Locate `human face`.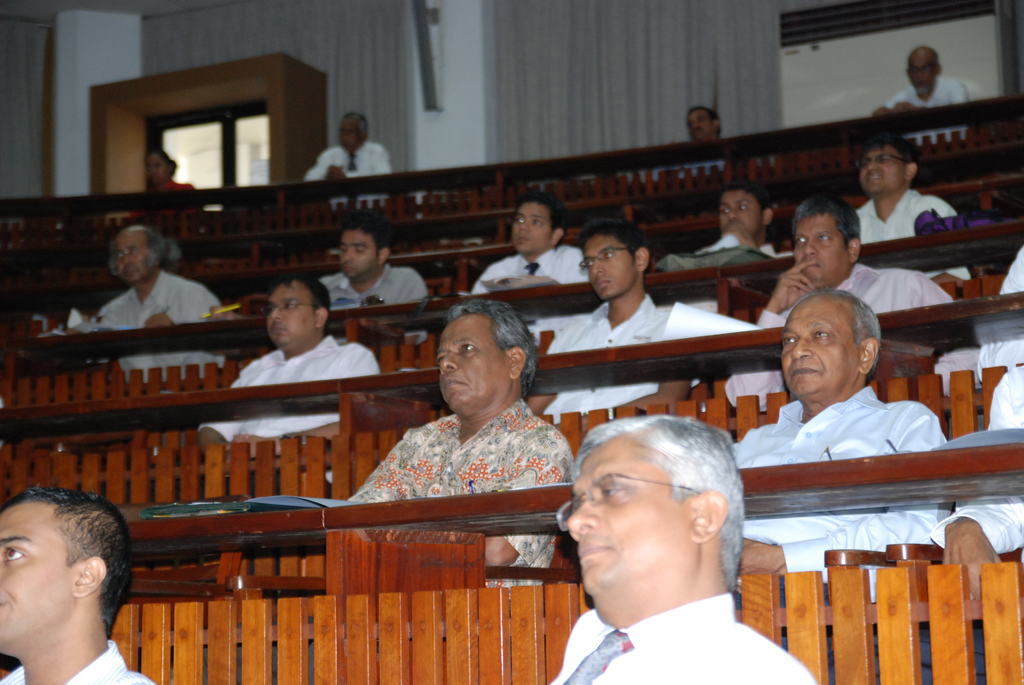
Bounding box: bbox(583, 233, 634, 301).
